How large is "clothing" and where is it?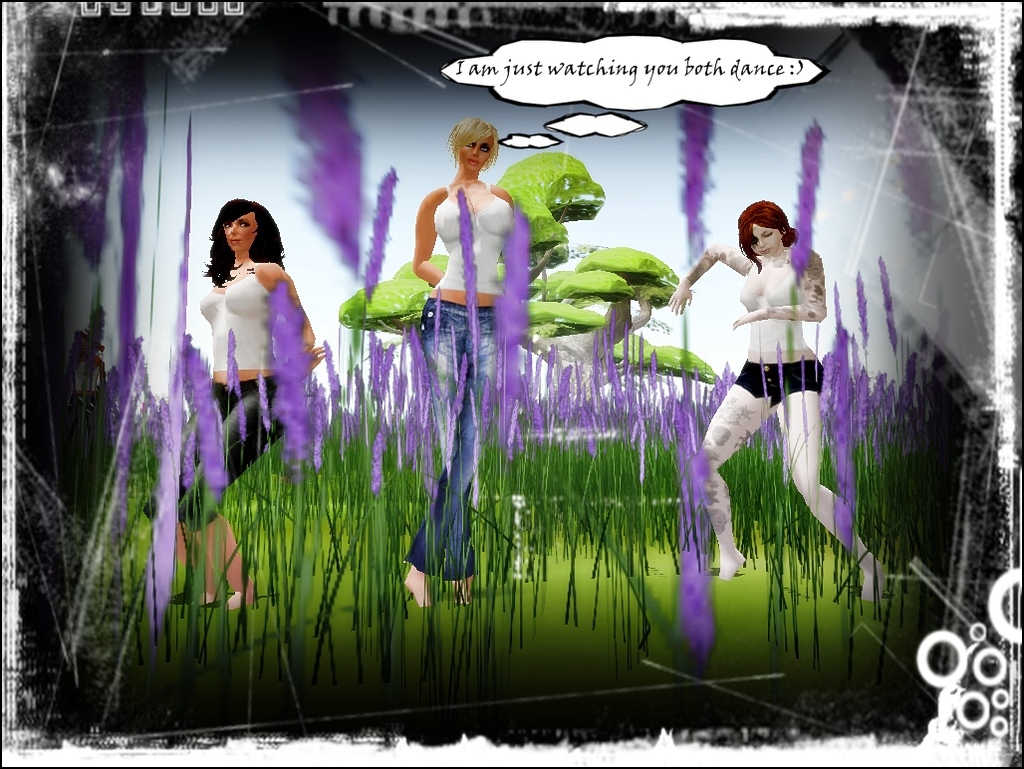
Bounding box: locate(147, 263, 288, 519).
